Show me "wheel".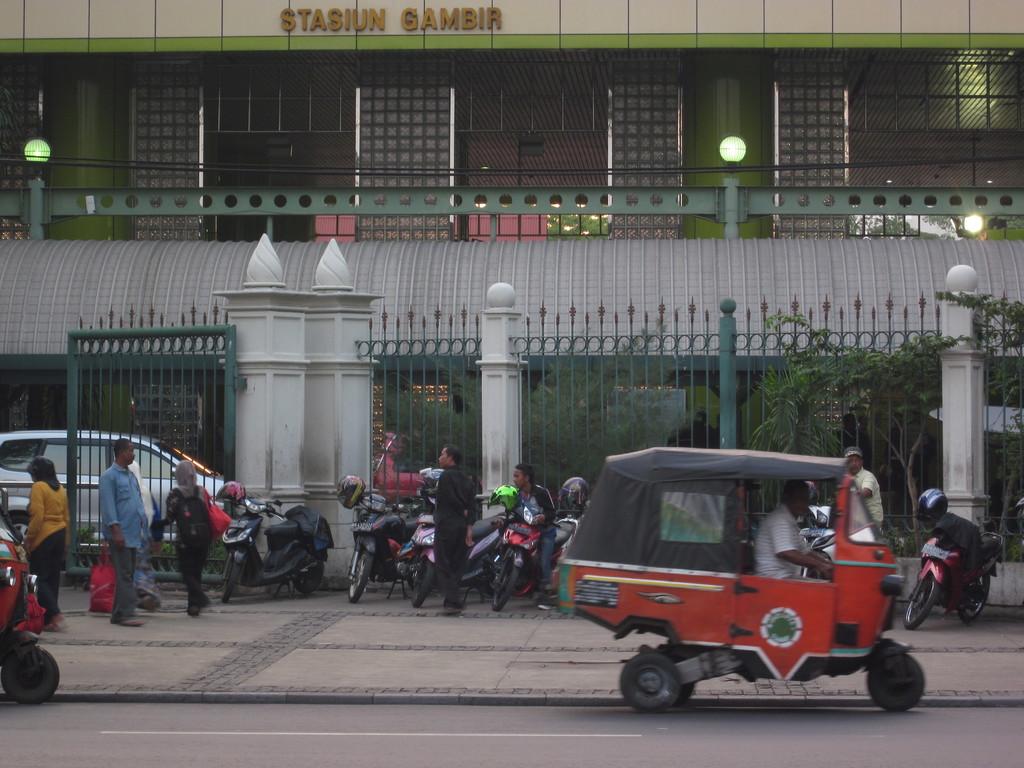
"wheel" is here: detection(221, 558, 242, 598).
